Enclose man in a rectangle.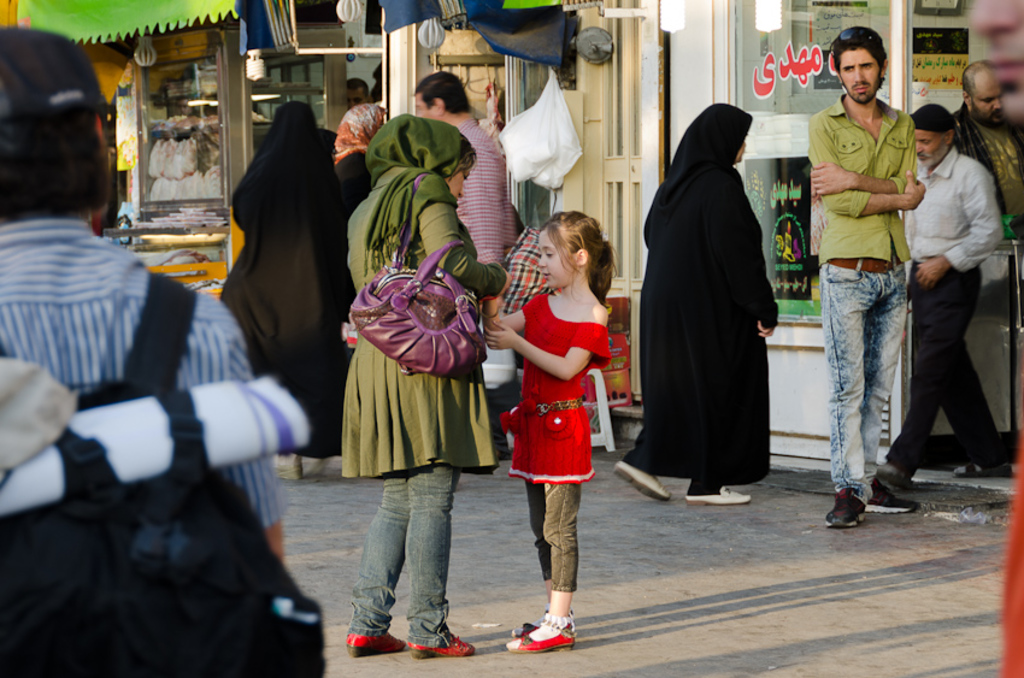
<region>943, 67, 1023, 246</region>.
